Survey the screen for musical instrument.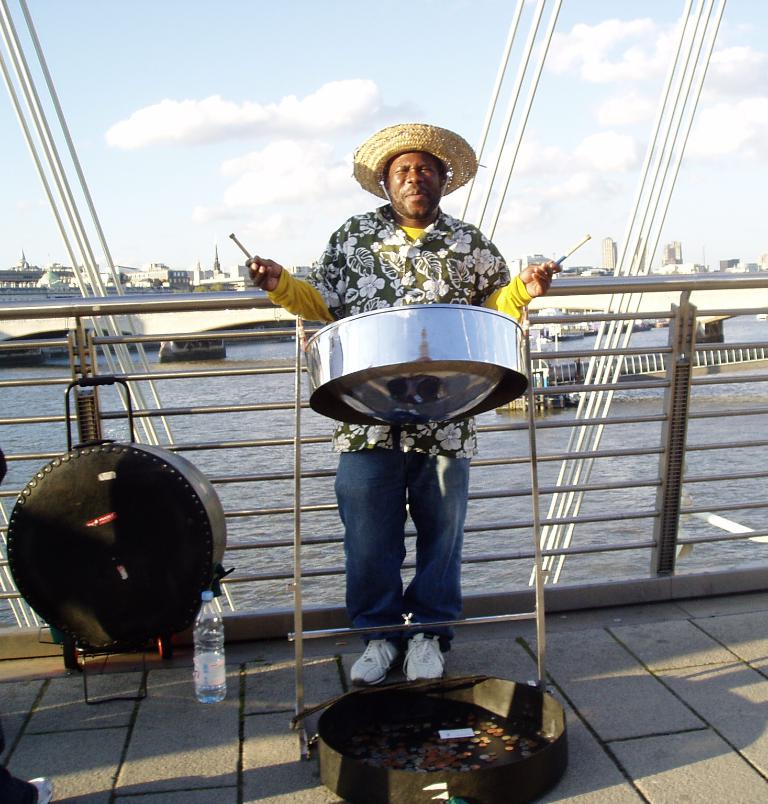
Survey found: [291, 303, 528, 435].
